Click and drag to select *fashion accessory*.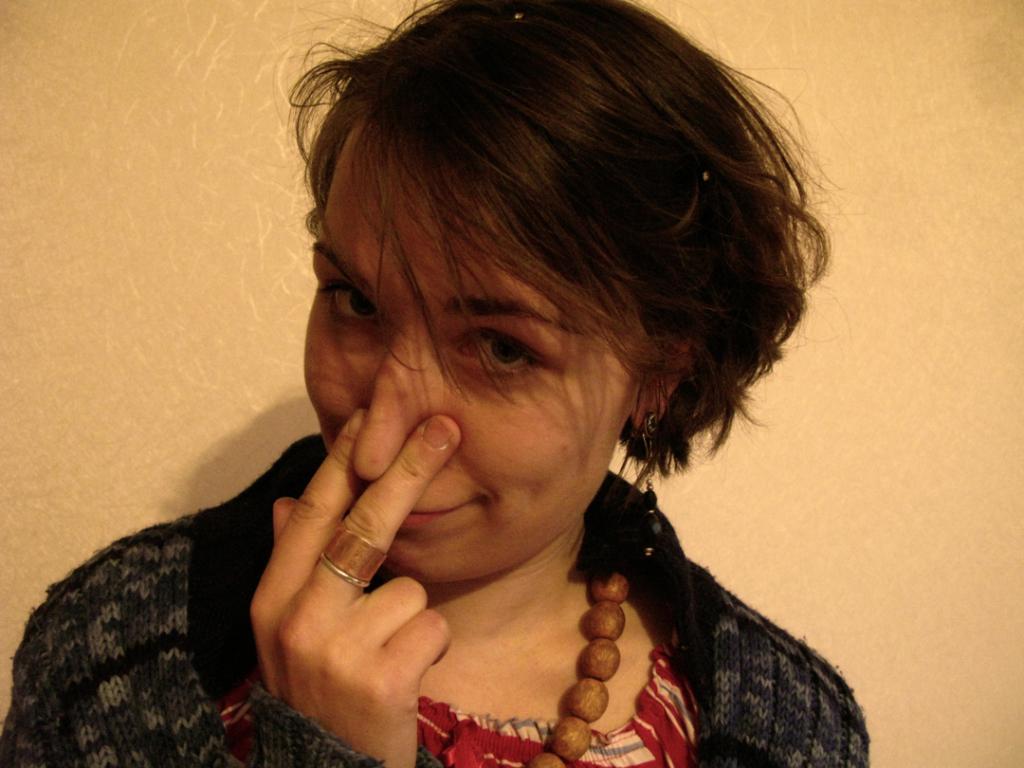
Selection: 323/556/374/591.
